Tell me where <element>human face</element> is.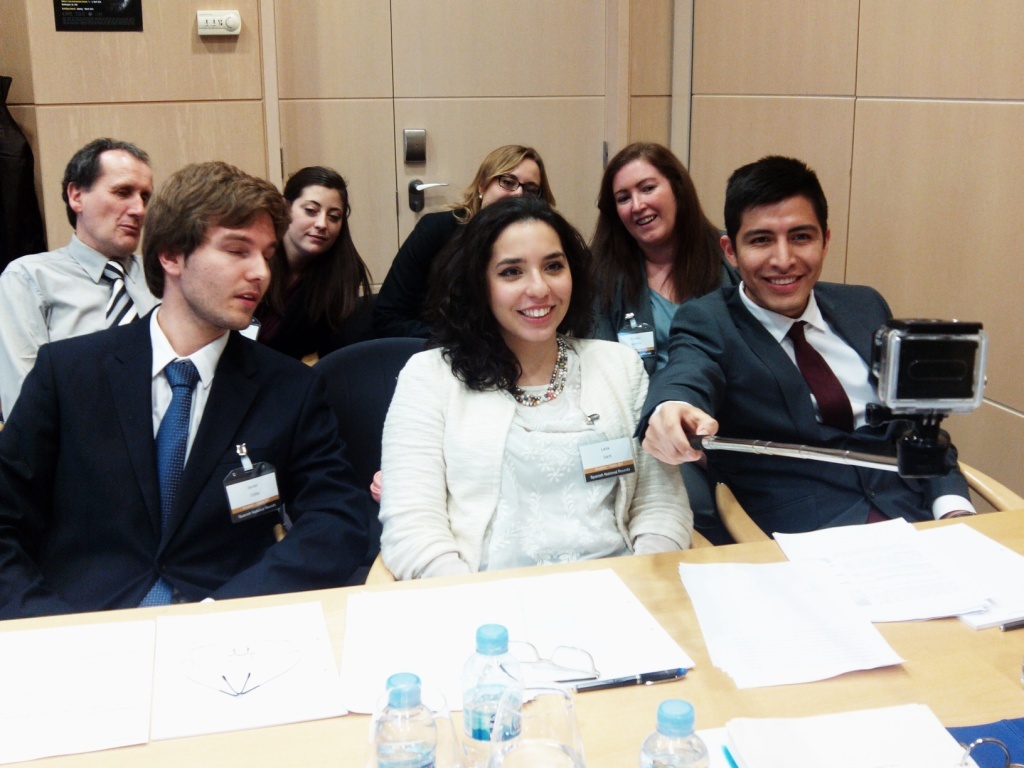
<element>human face</element> is at box=[482, 156, 538, 205].
